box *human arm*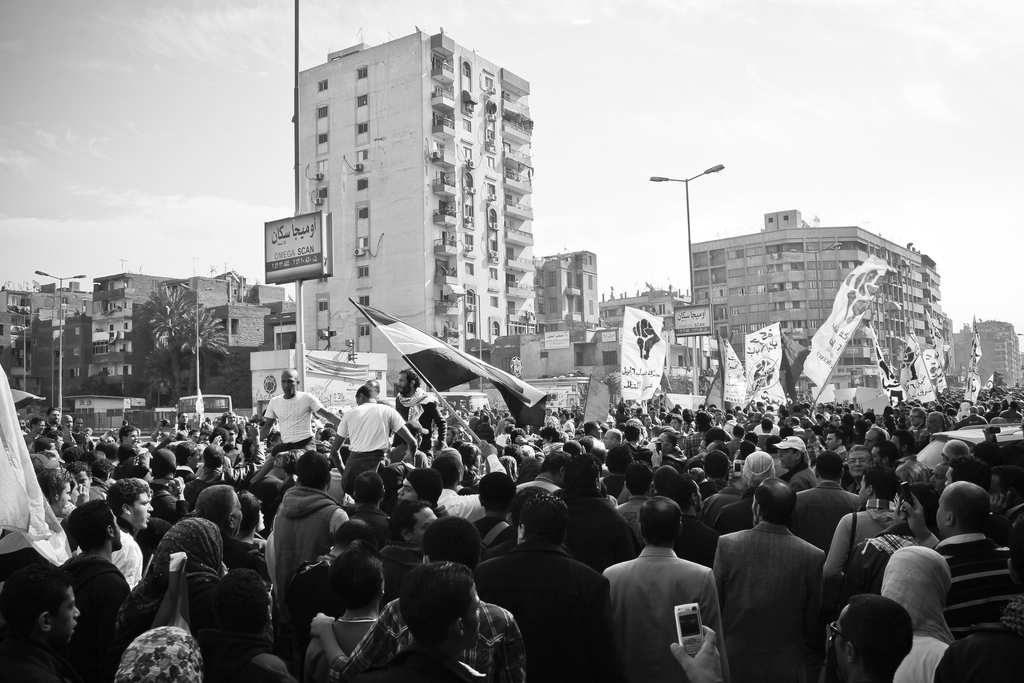
[x1=154, y1=427, x2=175, y2=452]
